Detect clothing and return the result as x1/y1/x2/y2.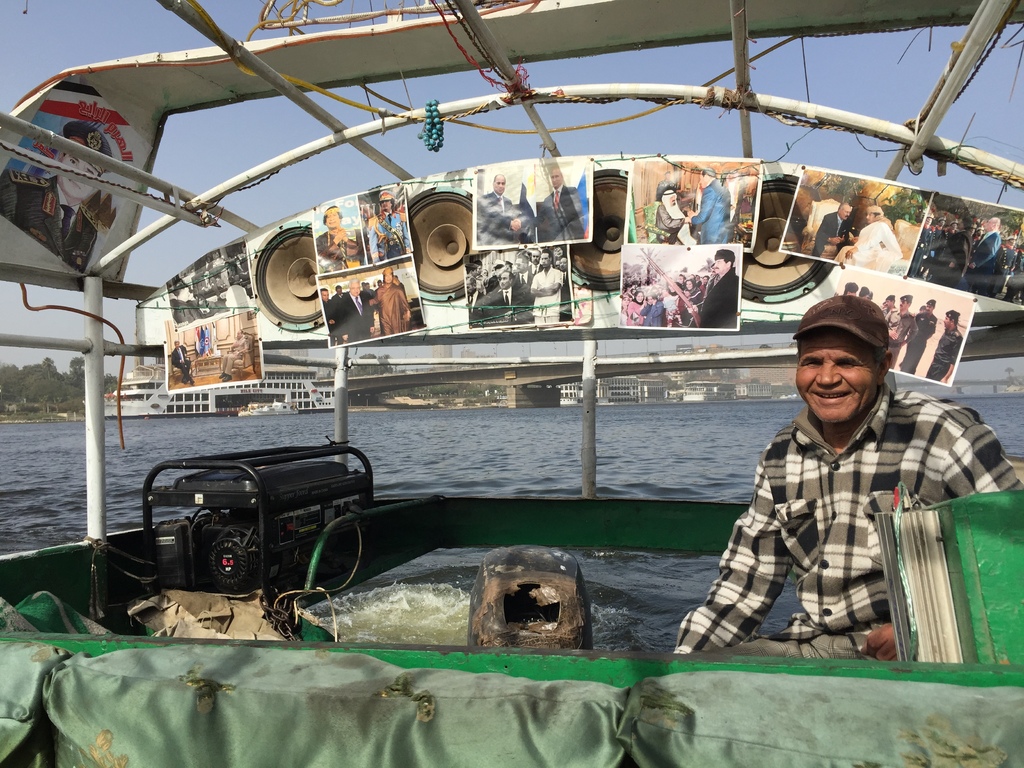
883/311/914/358.
